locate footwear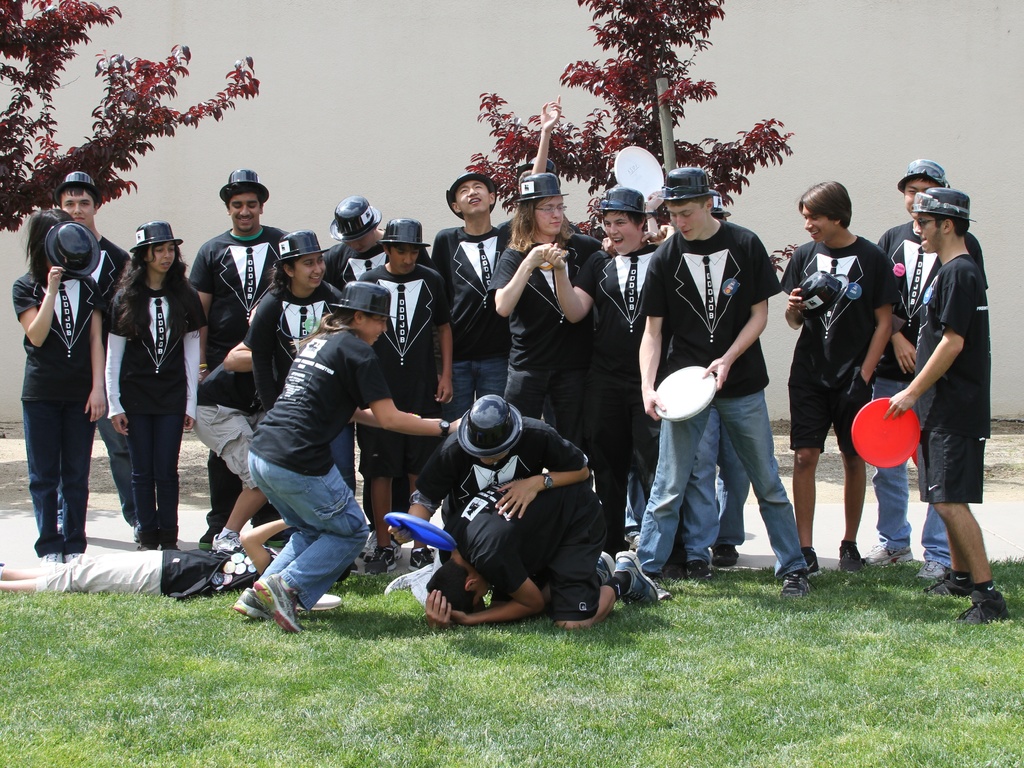
select_region(840, 546, 865, 571)
